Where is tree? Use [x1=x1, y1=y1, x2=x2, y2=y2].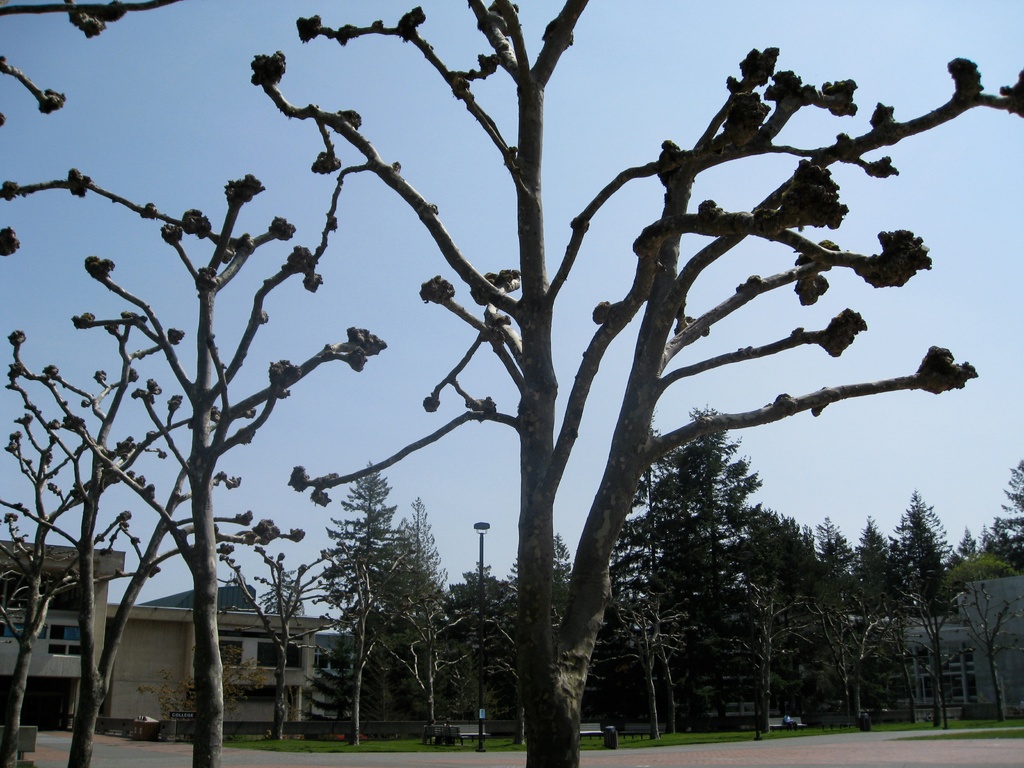
[x1=659, y1=408, x2=753, y2=725].
